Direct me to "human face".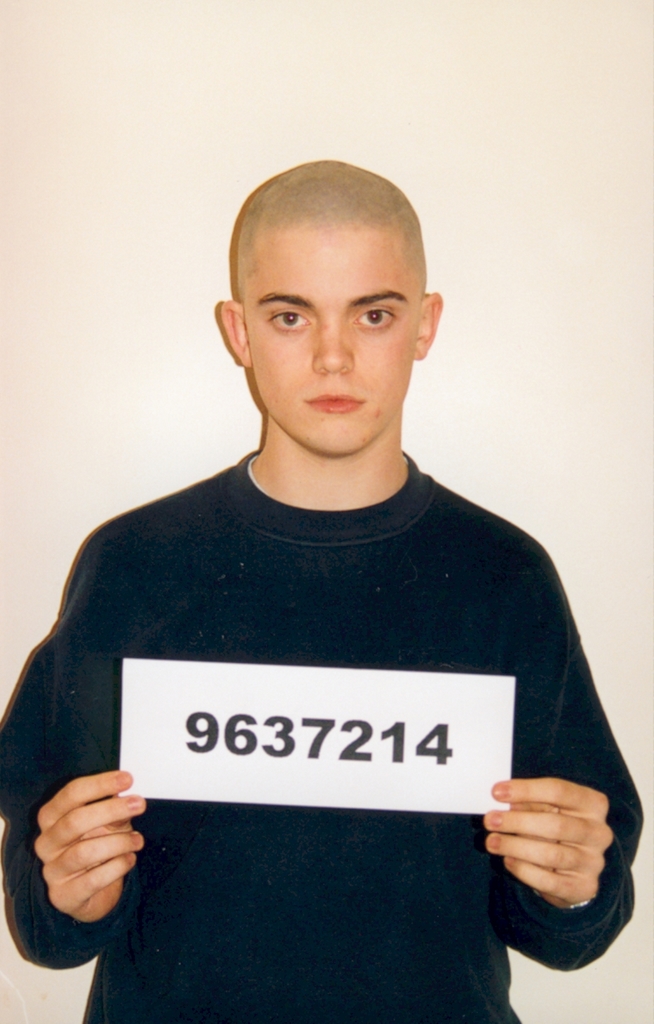
Direction: 246:226:418:454.
